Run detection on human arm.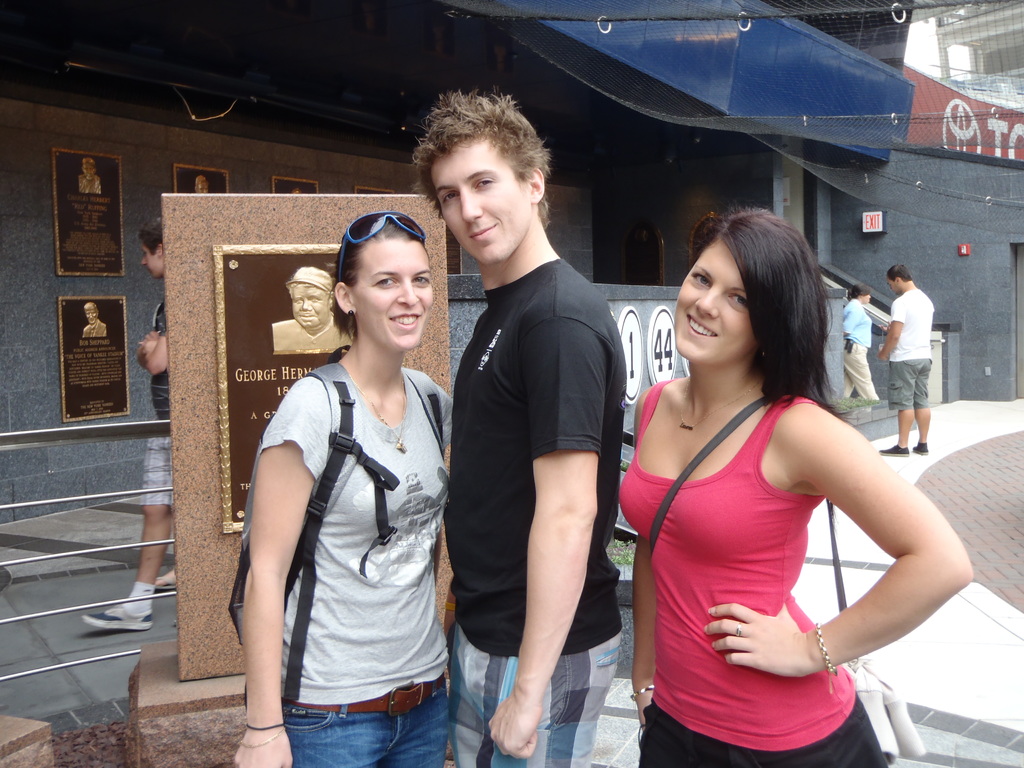
Result: rect(842, 304, 863, 336).
